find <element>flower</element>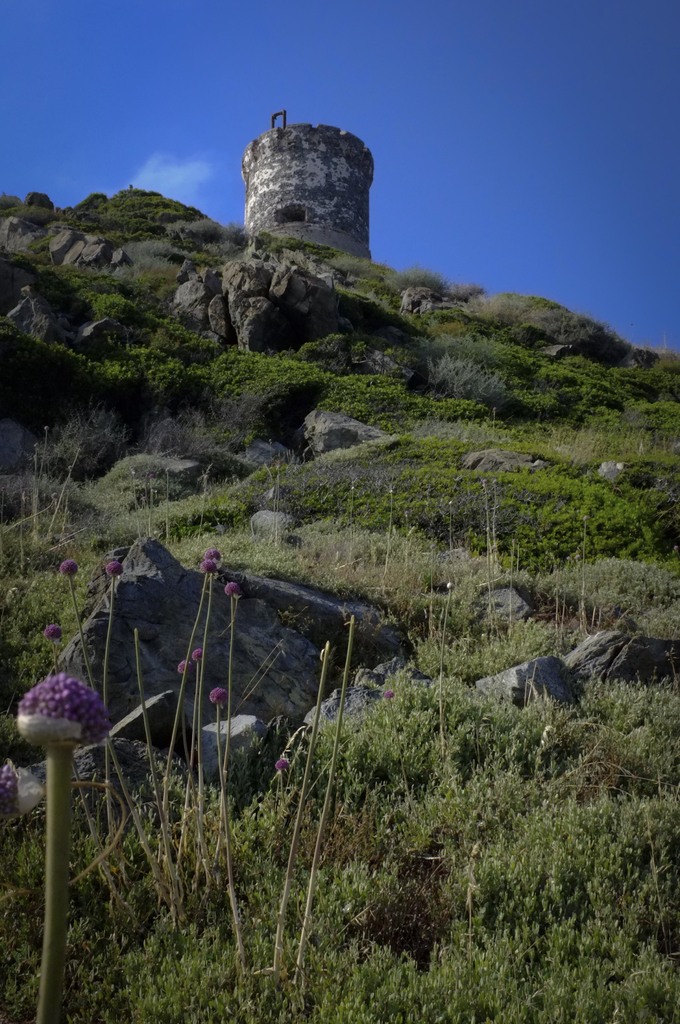
BBox(199, 561, 216, 573)
